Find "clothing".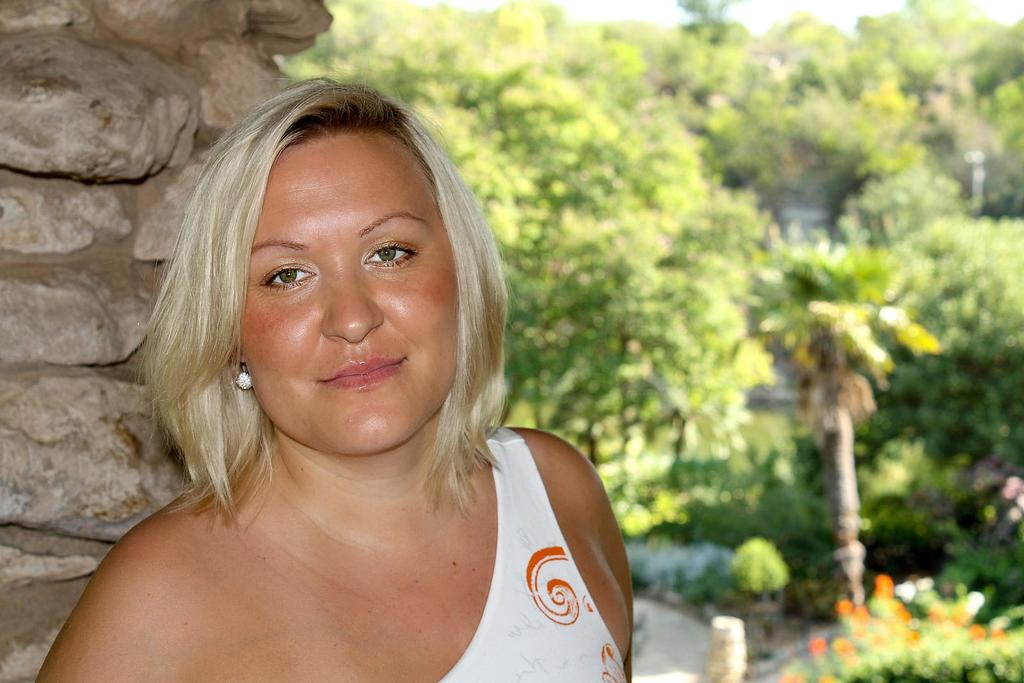
bbox(435, 425, 628, 682).
